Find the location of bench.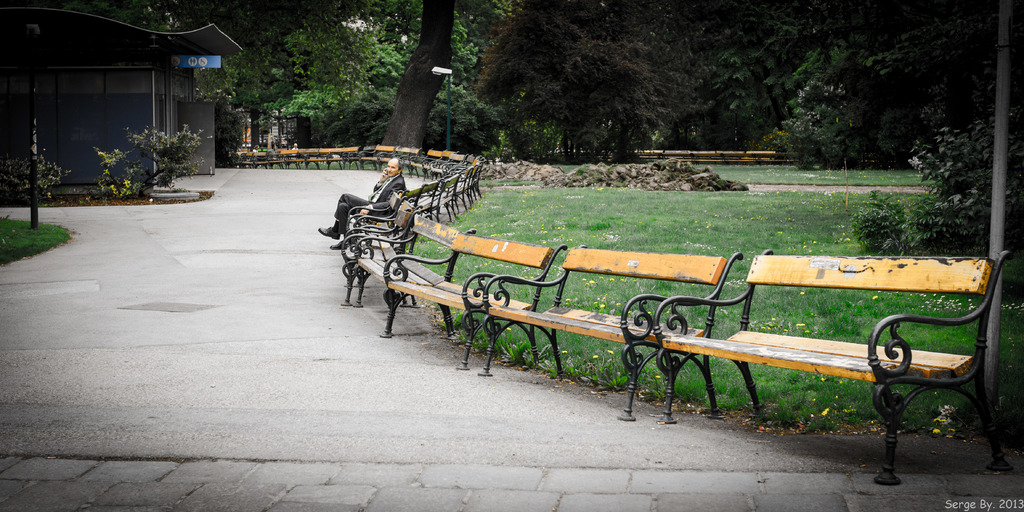
Location: (381, 225, 566, 370).
